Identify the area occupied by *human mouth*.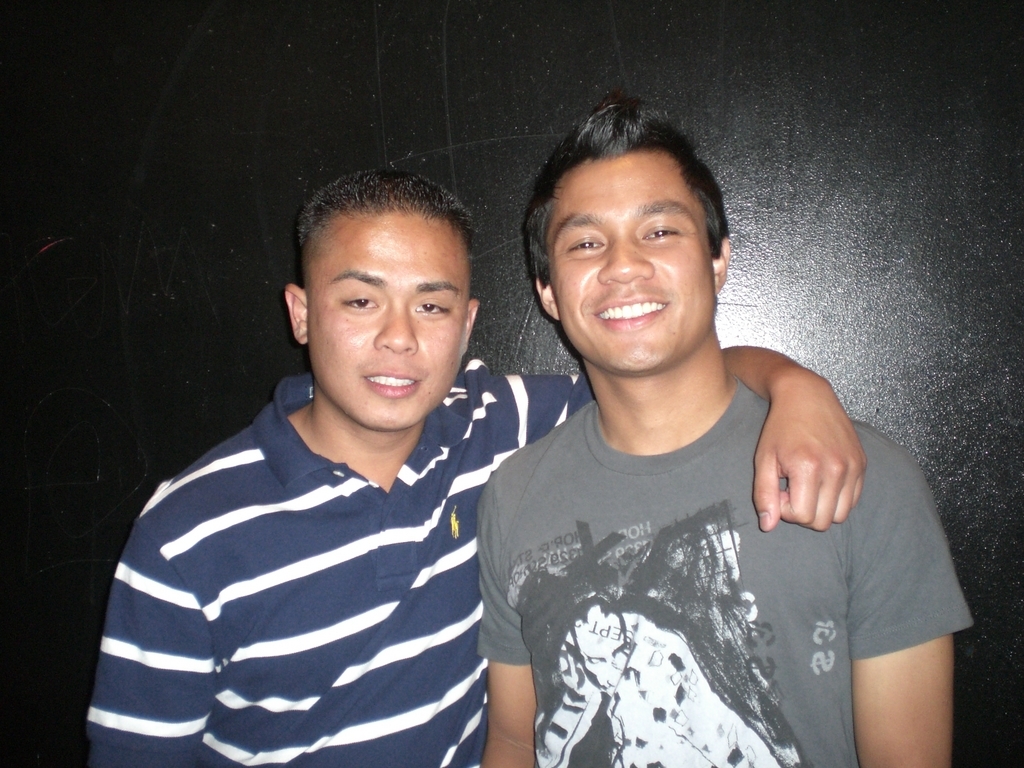
Area: rect(358, 367, 425, 396).
